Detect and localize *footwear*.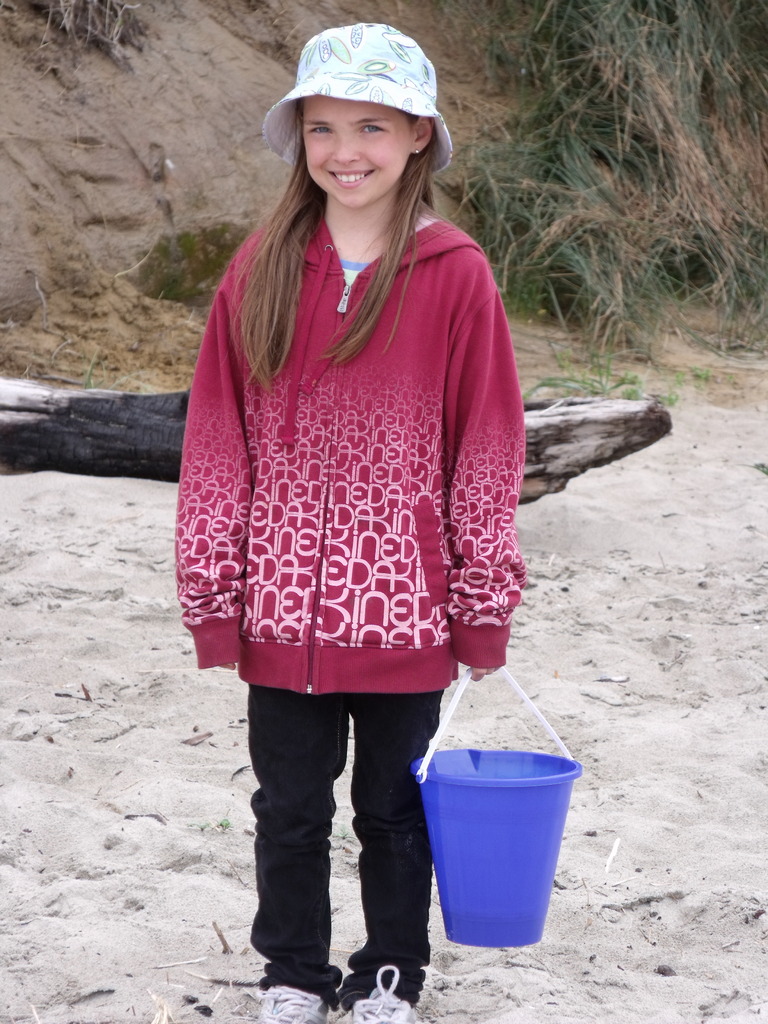
Localized at [349, 932, 428, 1002].
